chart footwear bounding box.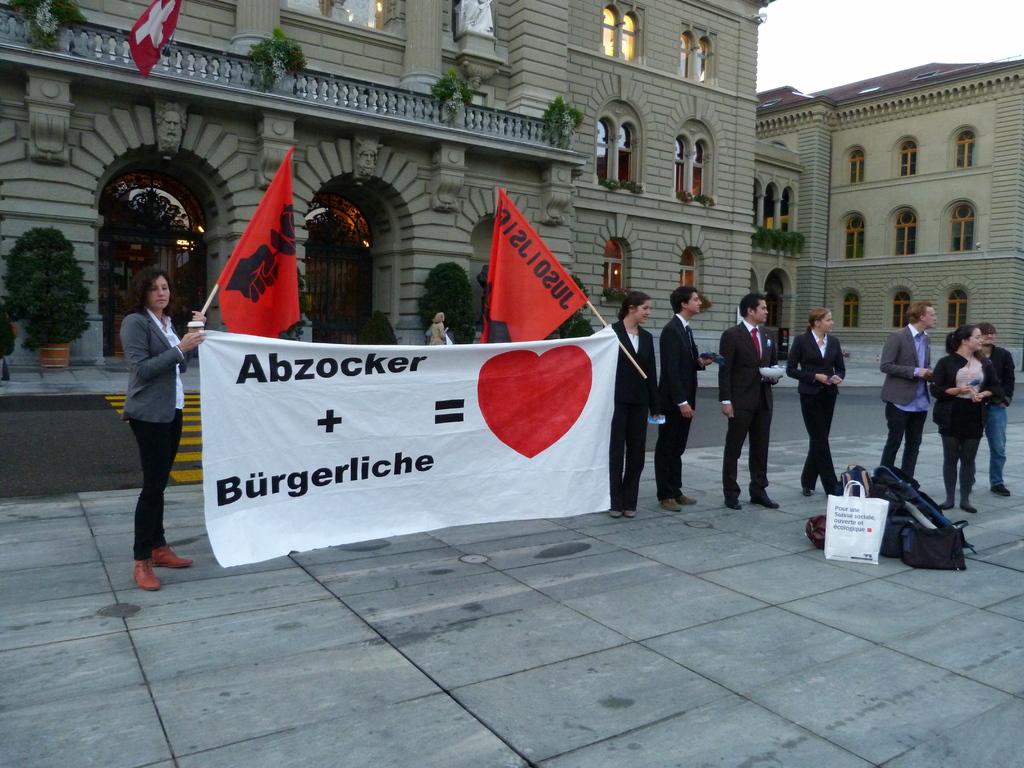
Charted: 803,485,813,499.
